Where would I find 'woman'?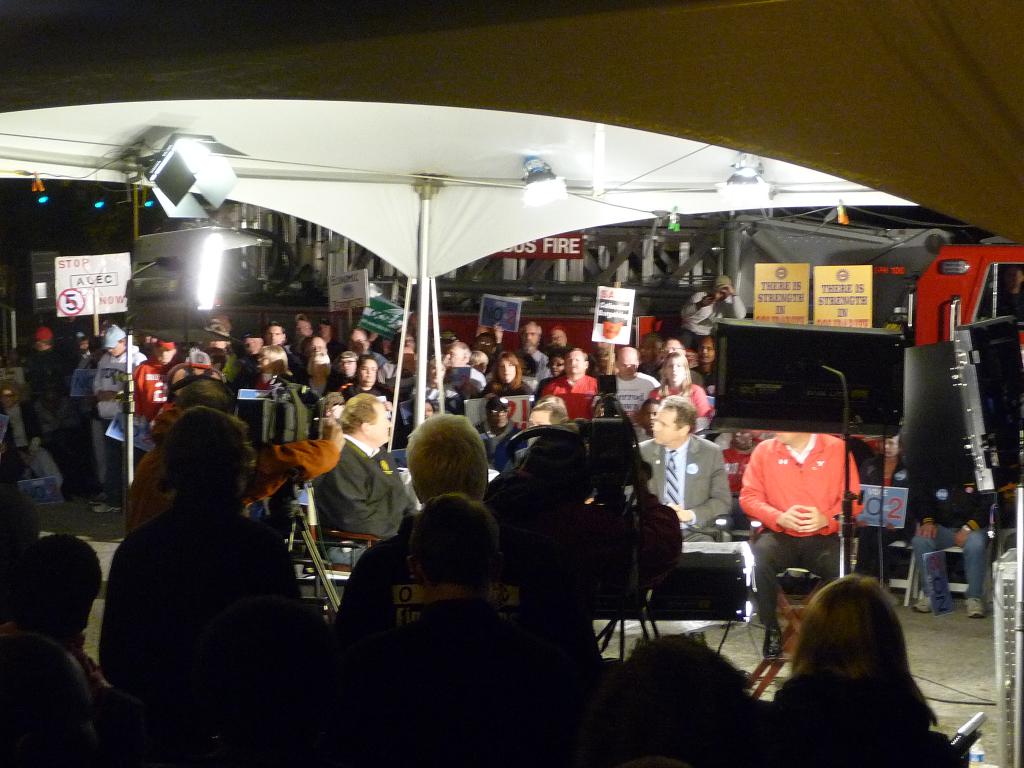
At pyautogui.locateOnScreen(239, 343, 296, 400).
